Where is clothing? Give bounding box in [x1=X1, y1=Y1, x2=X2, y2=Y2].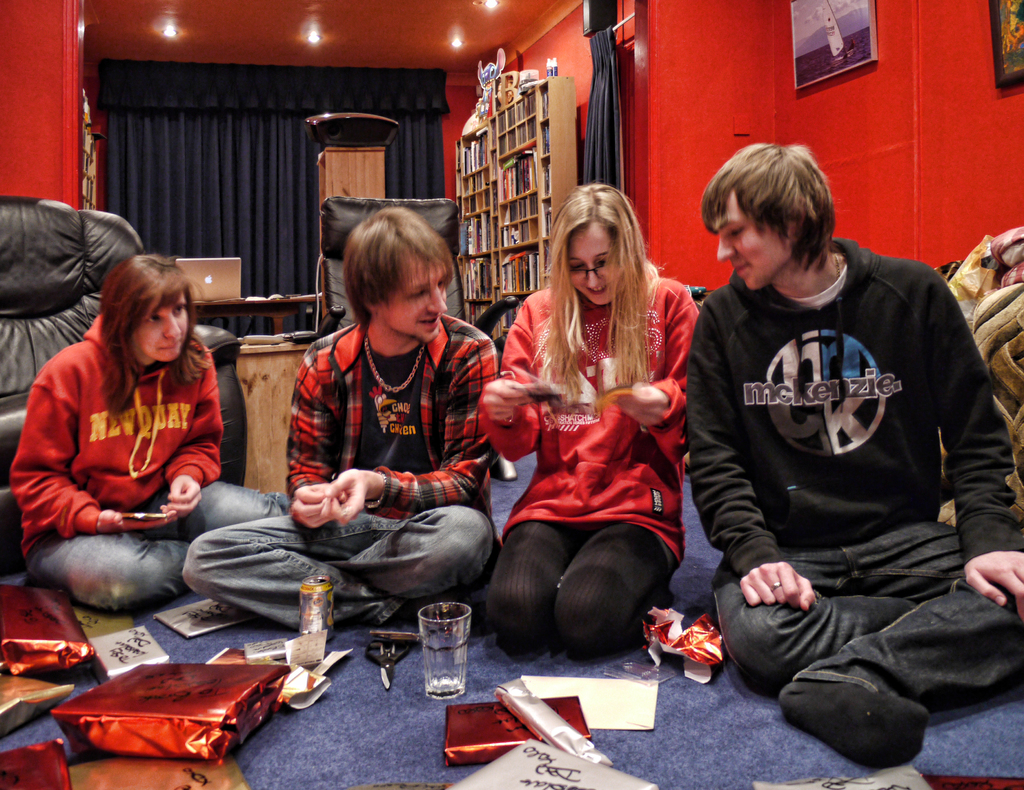
[x1=458, y1=255, x2=712, y2=660].
